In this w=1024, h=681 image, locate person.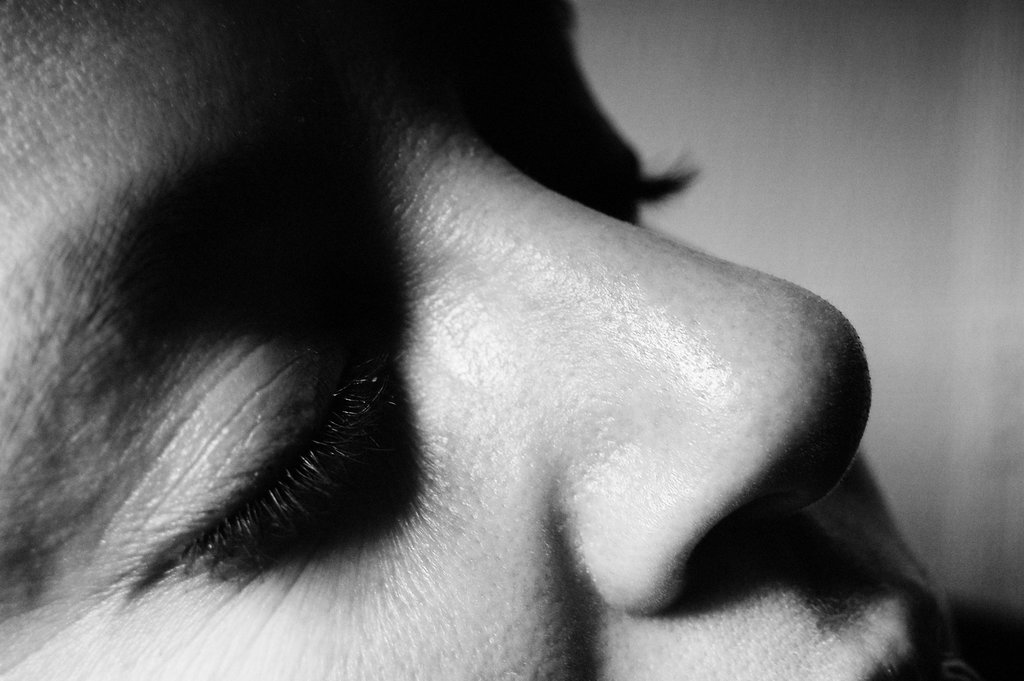
Bounding box: bbox=[0, 0, 930, 671].
